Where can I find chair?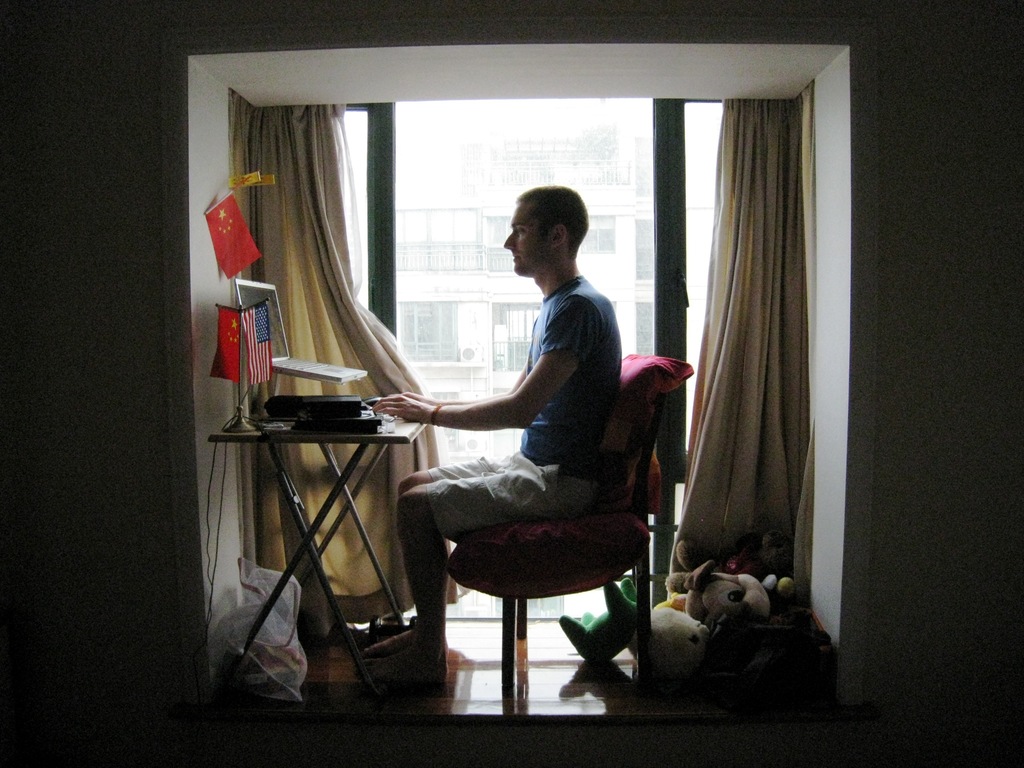
You can find it at (392,342,676,724).
